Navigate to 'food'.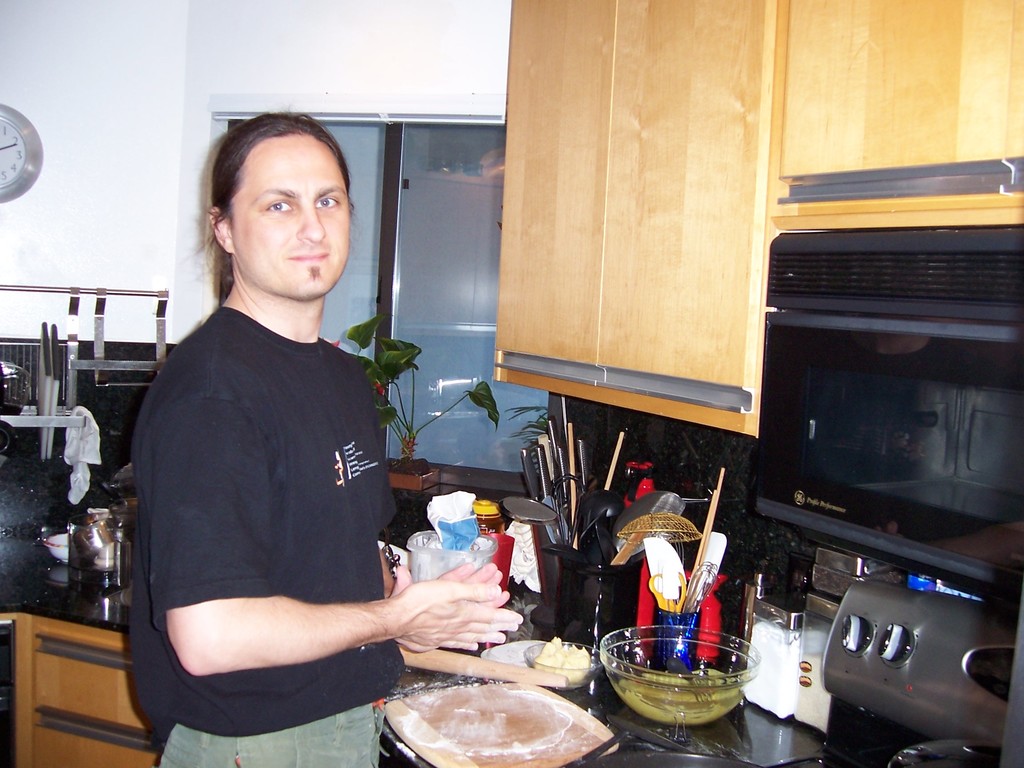
Navigation target: [403,673,567,753].
